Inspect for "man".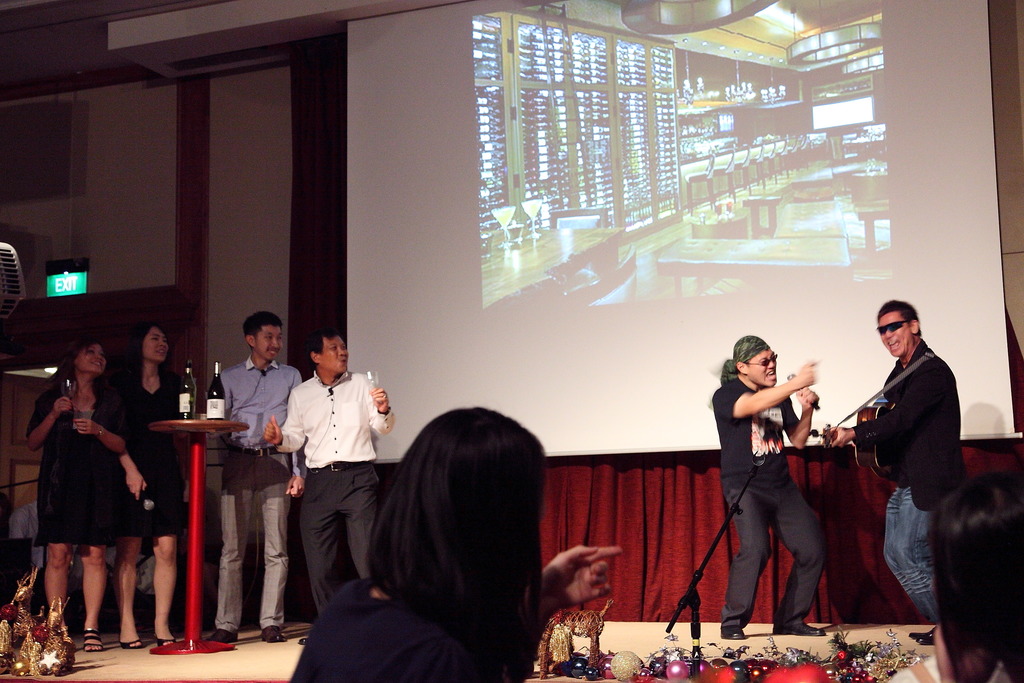
Inspection: {"left": 710, "top": 336, "right": 830, "bottom": 636}.
